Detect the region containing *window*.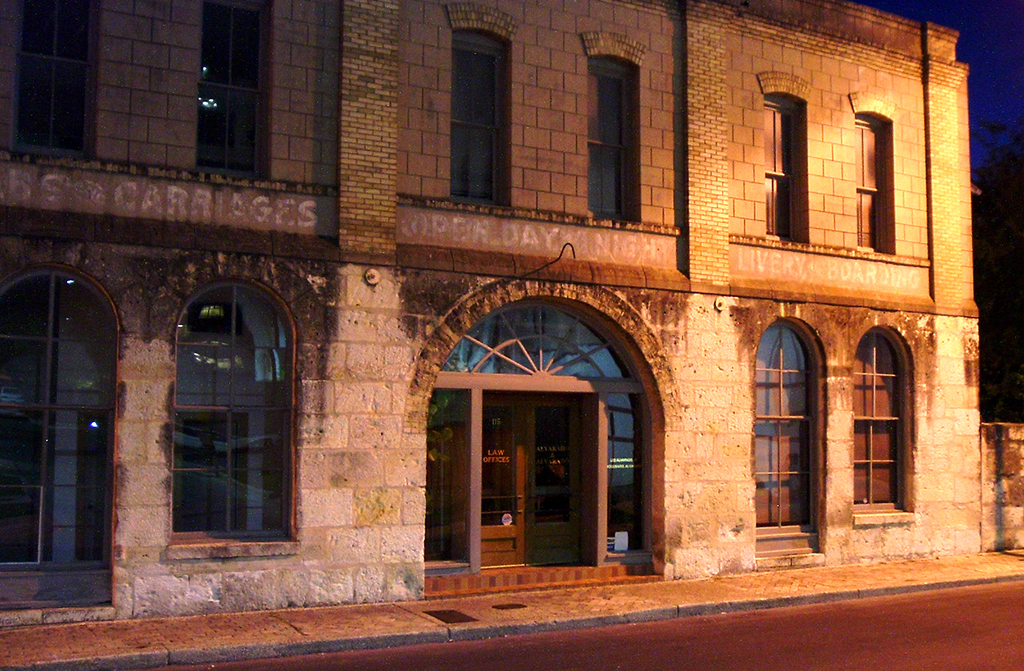
(left=450, top=34, right=514, bottom=209).
